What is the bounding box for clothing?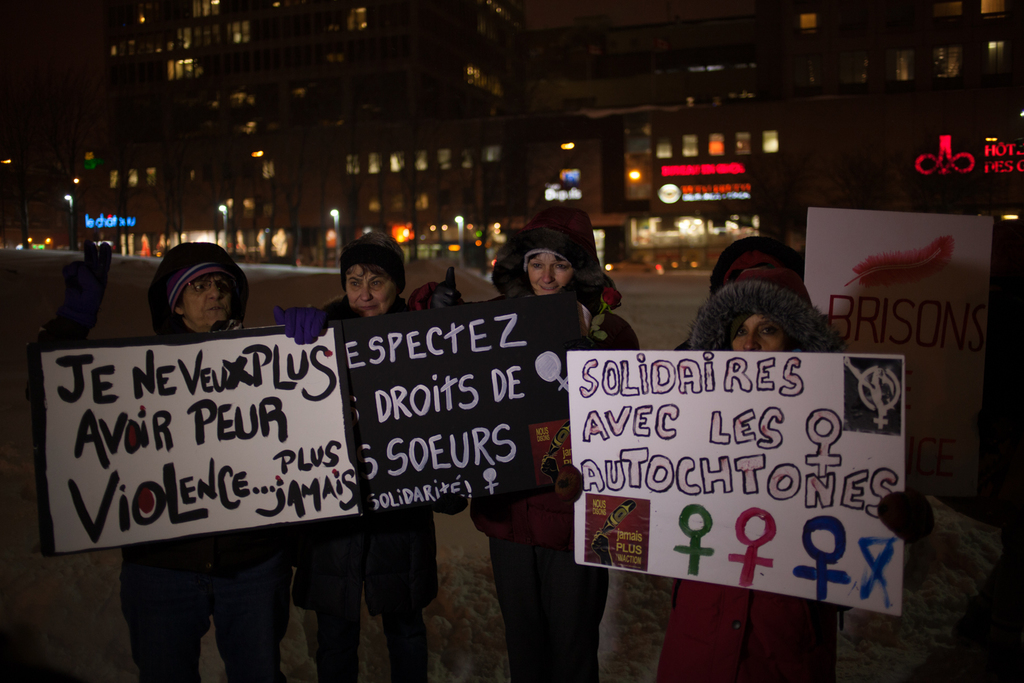
box=[294, 288, 471, 619].
